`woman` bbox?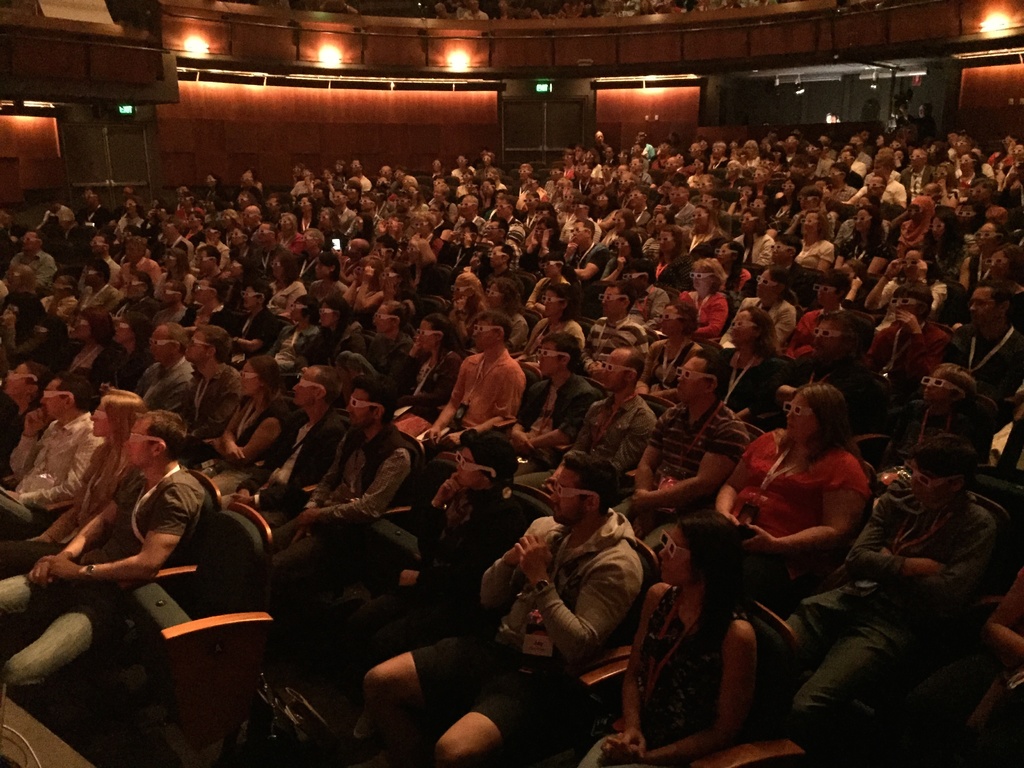
left=302, top=295, right=366, bottom=374
